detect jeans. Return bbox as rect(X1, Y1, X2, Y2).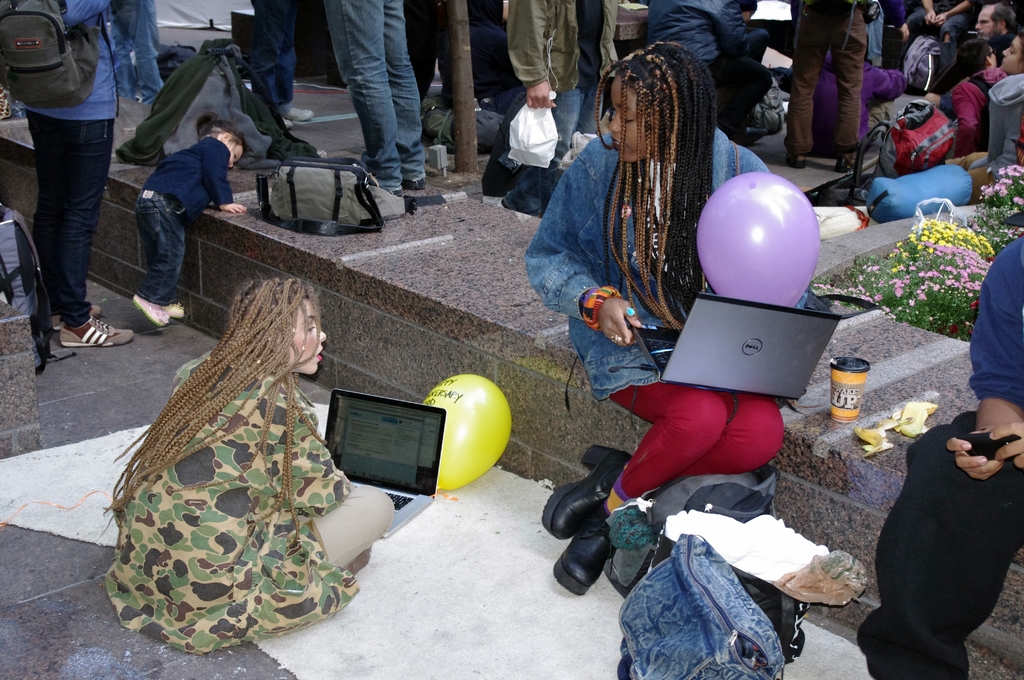
rect(860, 410, 1023, 679).
